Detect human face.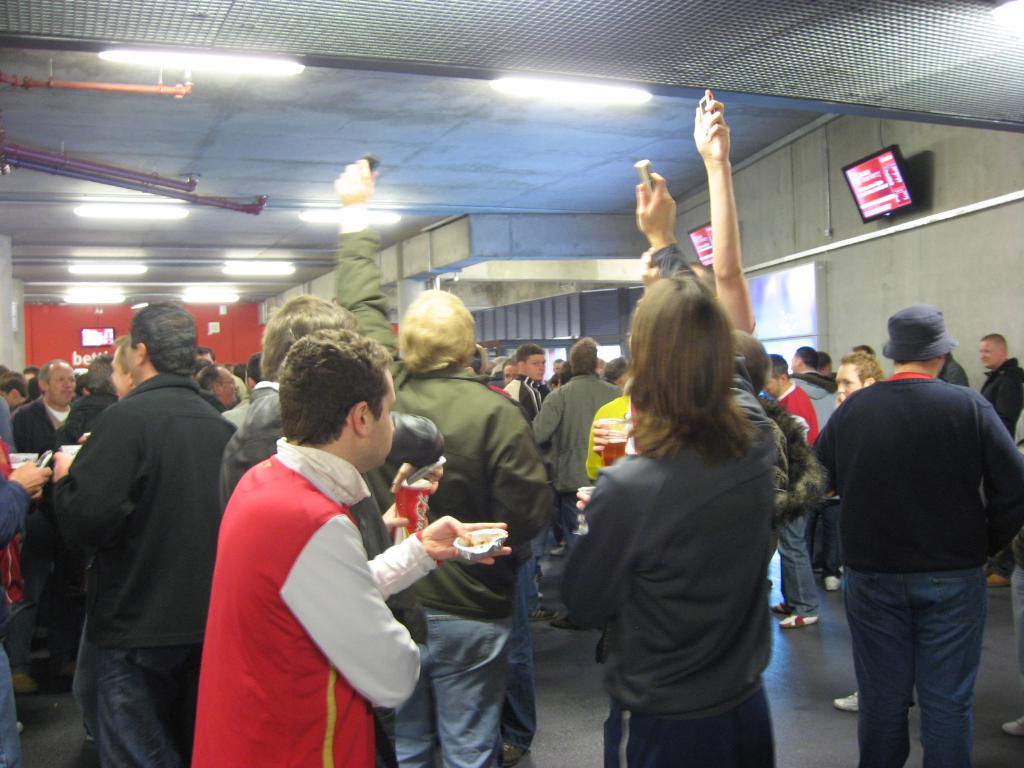
Detected at x1=527 y1=355 x2=546 y2=383.
